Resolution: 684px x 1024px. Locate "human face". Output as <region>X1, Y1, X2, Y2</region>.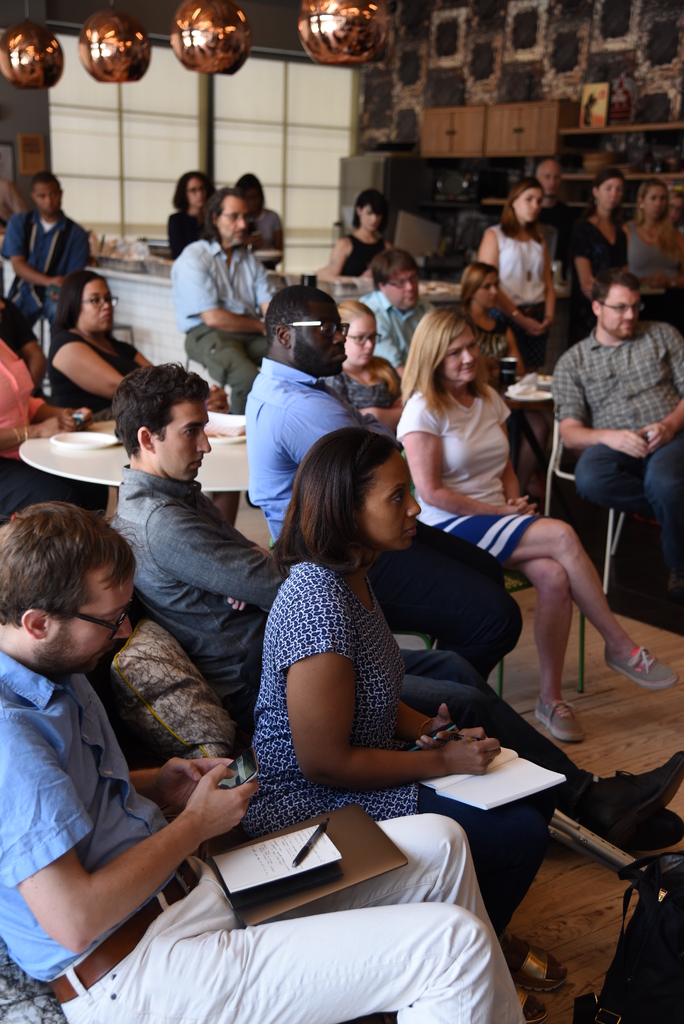
<region>77, 277, 114, 333</region>.
